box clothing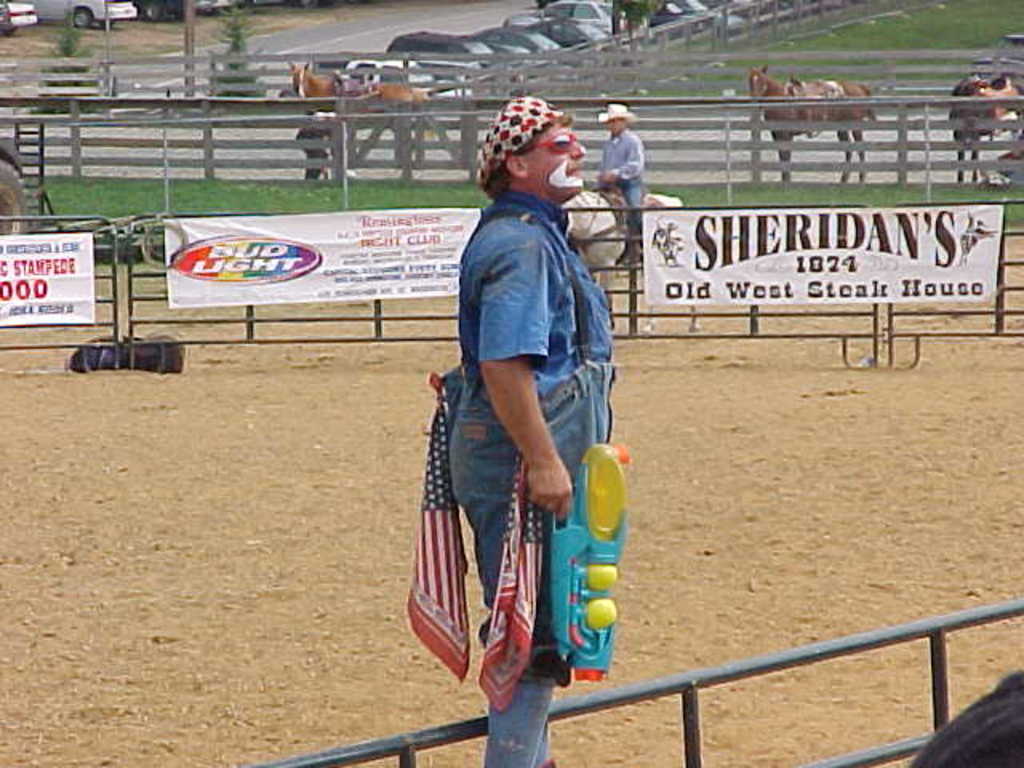
582 117 656 229
